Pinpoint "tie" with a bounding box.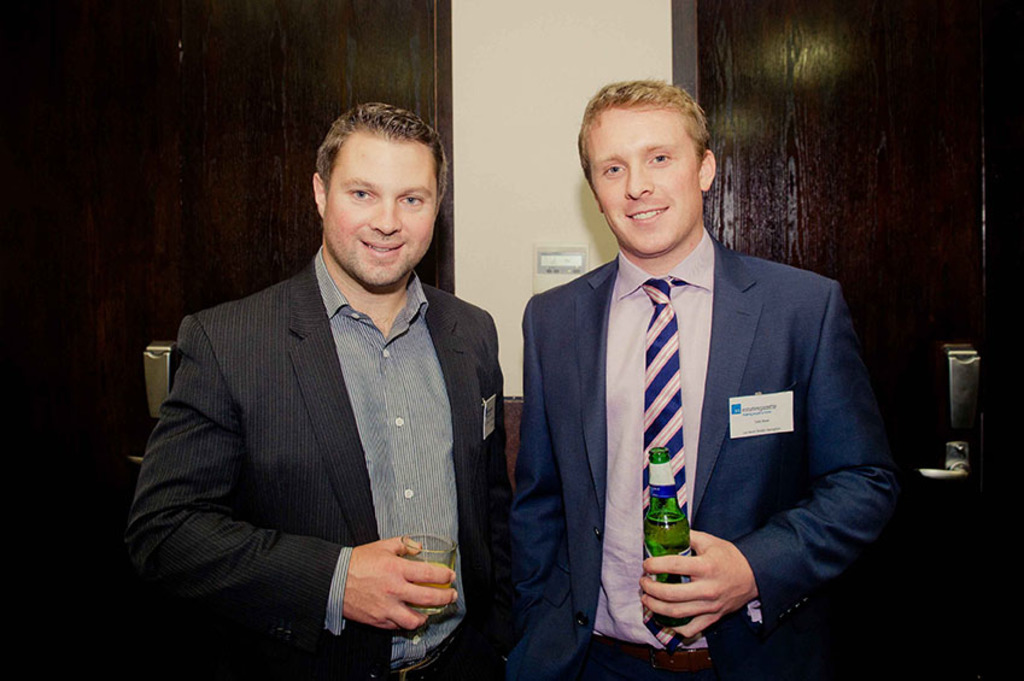
{"left": 632, "top": 278, "right": 698, "bottom": 650}.
